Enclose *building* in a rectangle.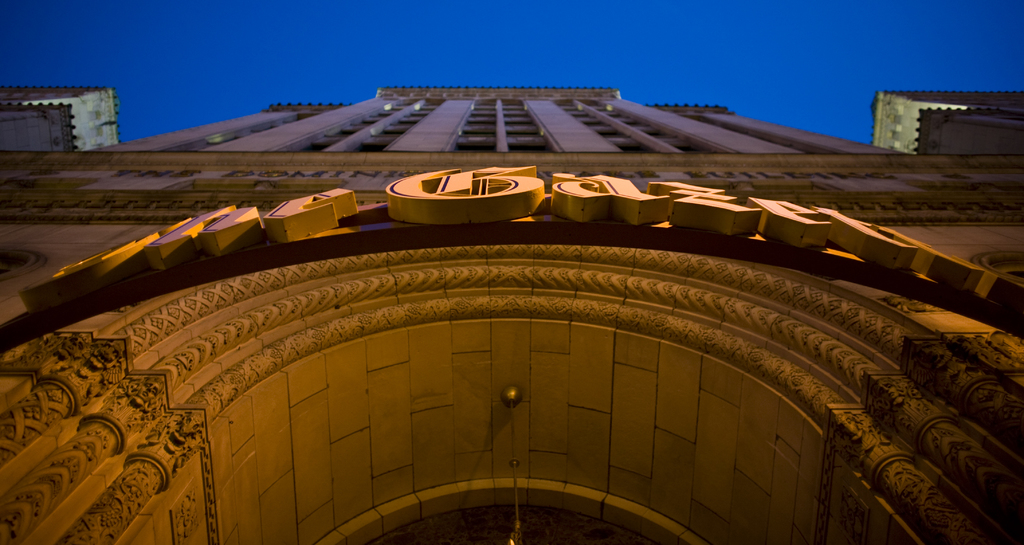
[0,85,1023,544].
